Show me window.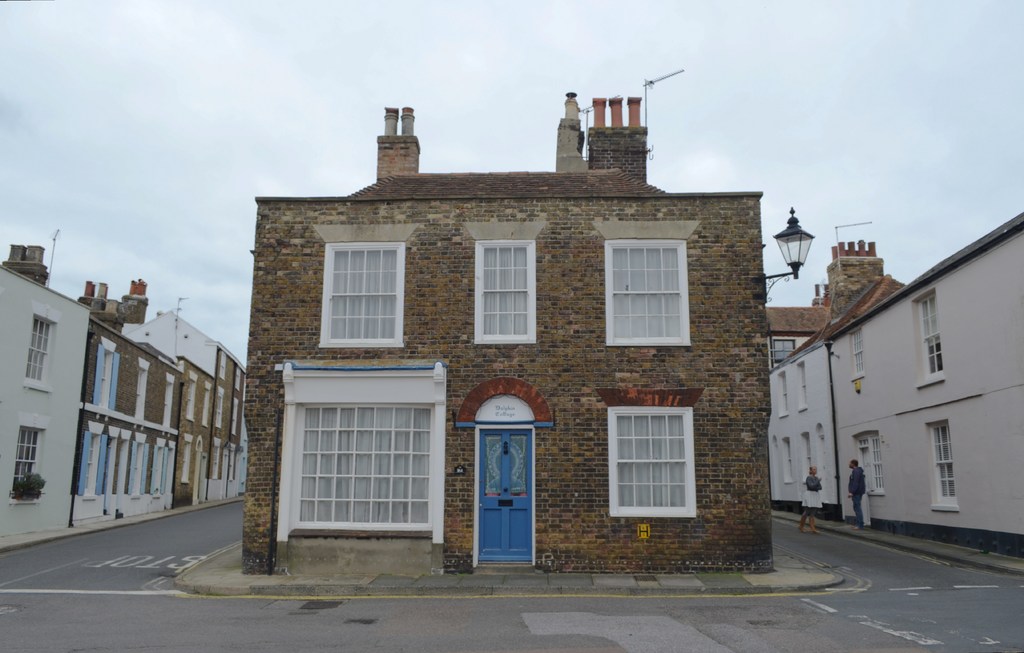
window is here: (x1=606, y1=405, x2=699, y2=519).
